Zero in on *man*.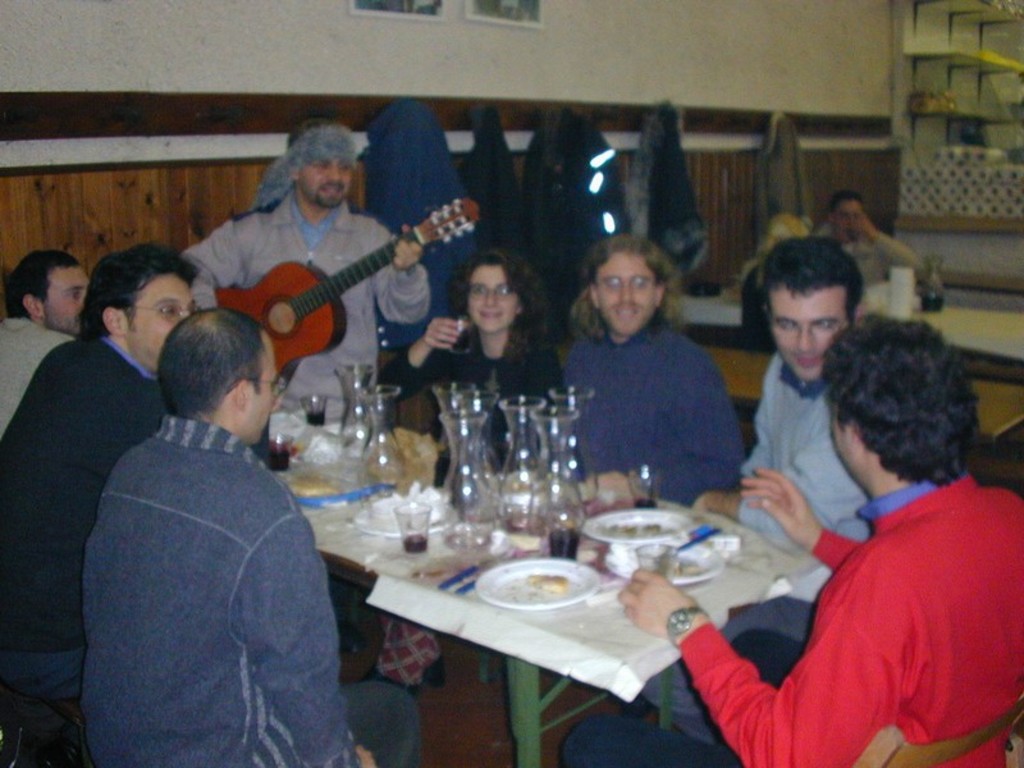
Zeroed in: [557,311,1023,767].
